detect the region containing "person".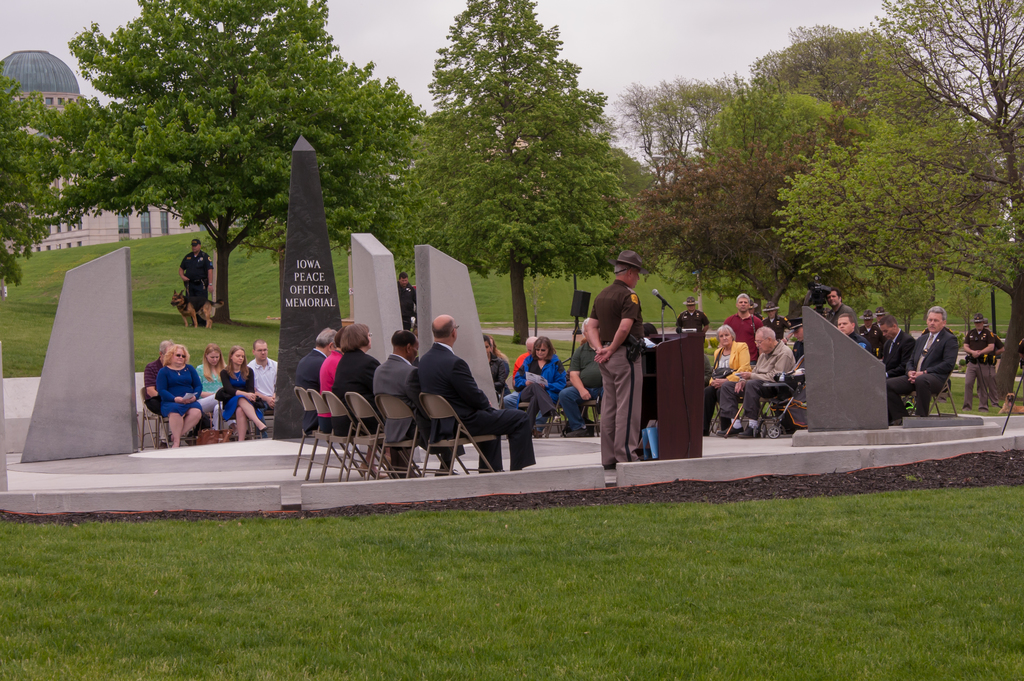
Rect(968, 313, 995, 433).
